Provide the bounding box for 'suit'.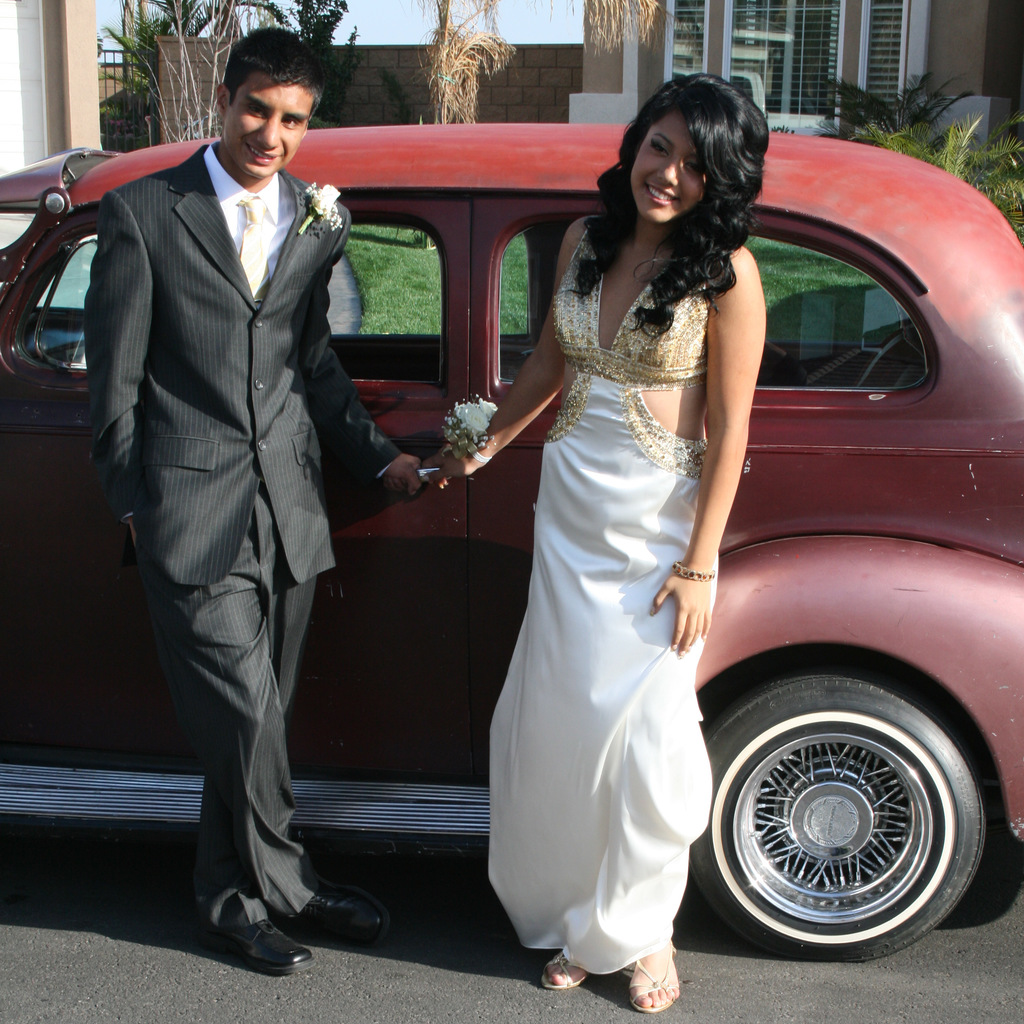
70,48,400,947.
